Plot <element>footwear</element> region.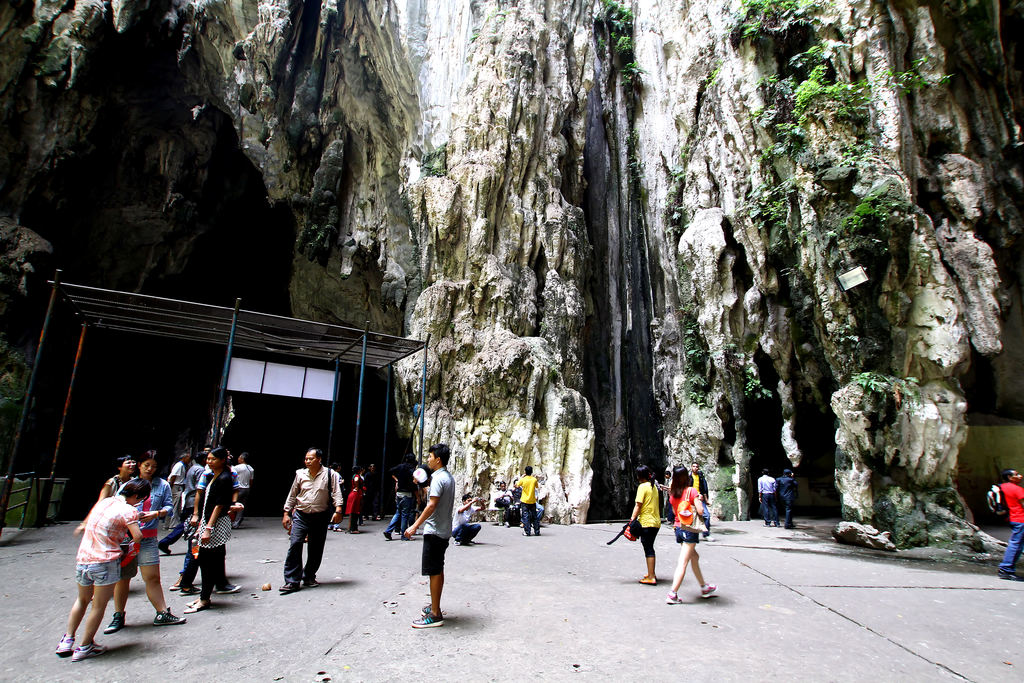
Plotted at 54 632 73 653.
